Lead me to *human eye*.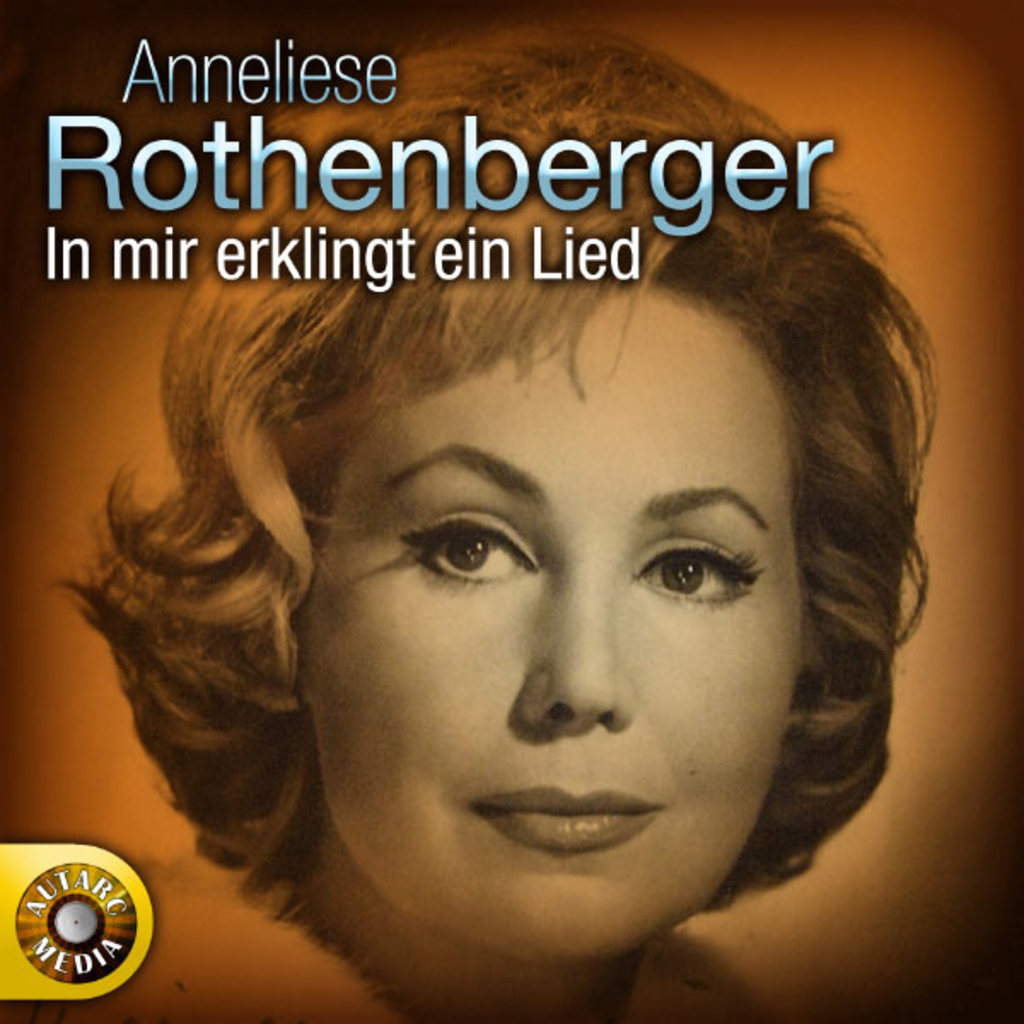
Lead to bbox=(630, 531, 770, 611).
